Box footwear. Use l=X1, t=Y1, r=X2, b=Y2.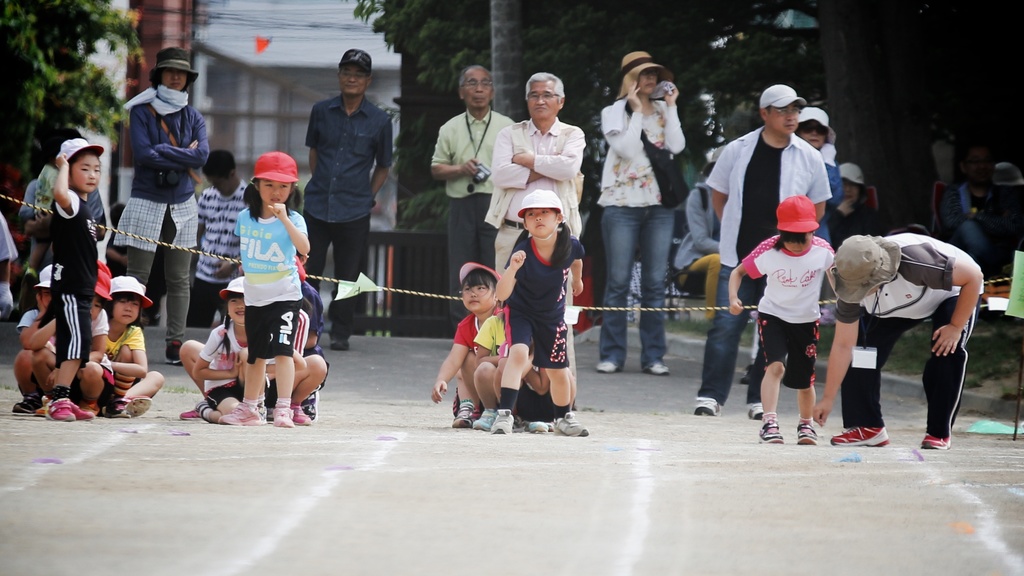
l=745, t=402, r=764, b=420.
